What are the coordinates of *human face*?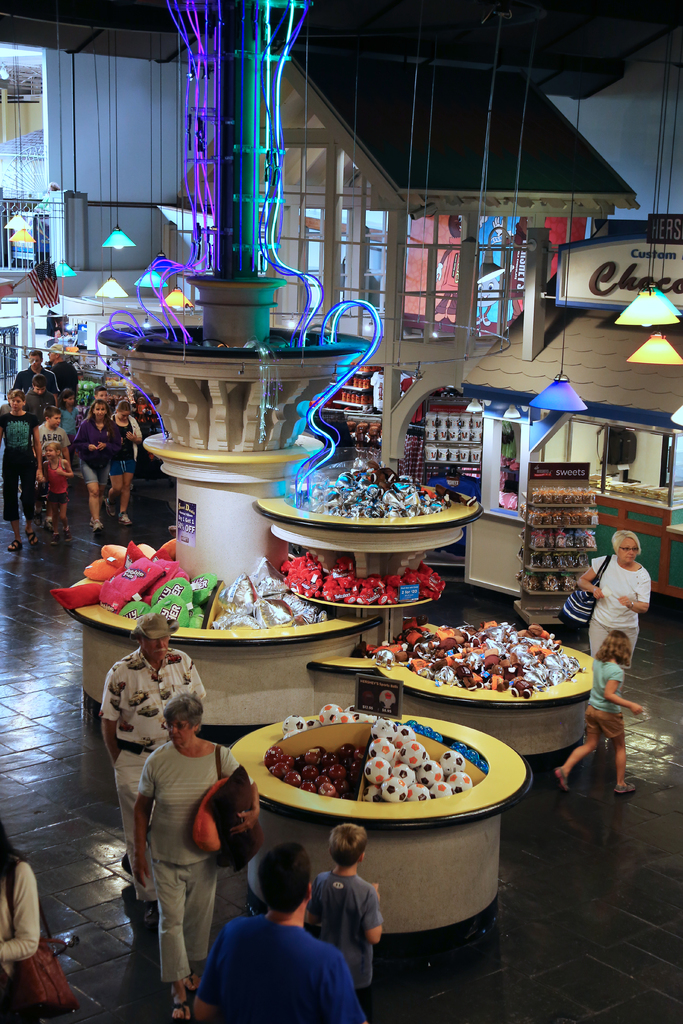
bbox(94, 402, 106, 419).
